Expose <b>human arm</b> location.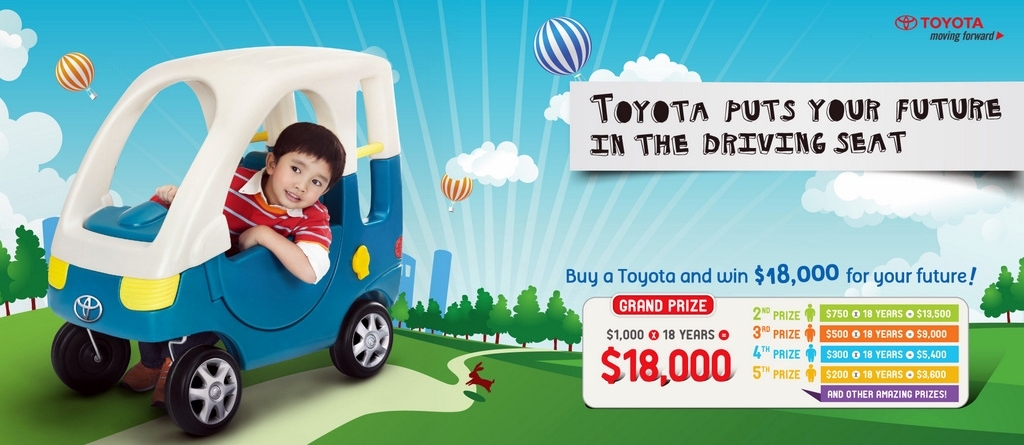
Exposed at crop(237, 210, 318, 278).
